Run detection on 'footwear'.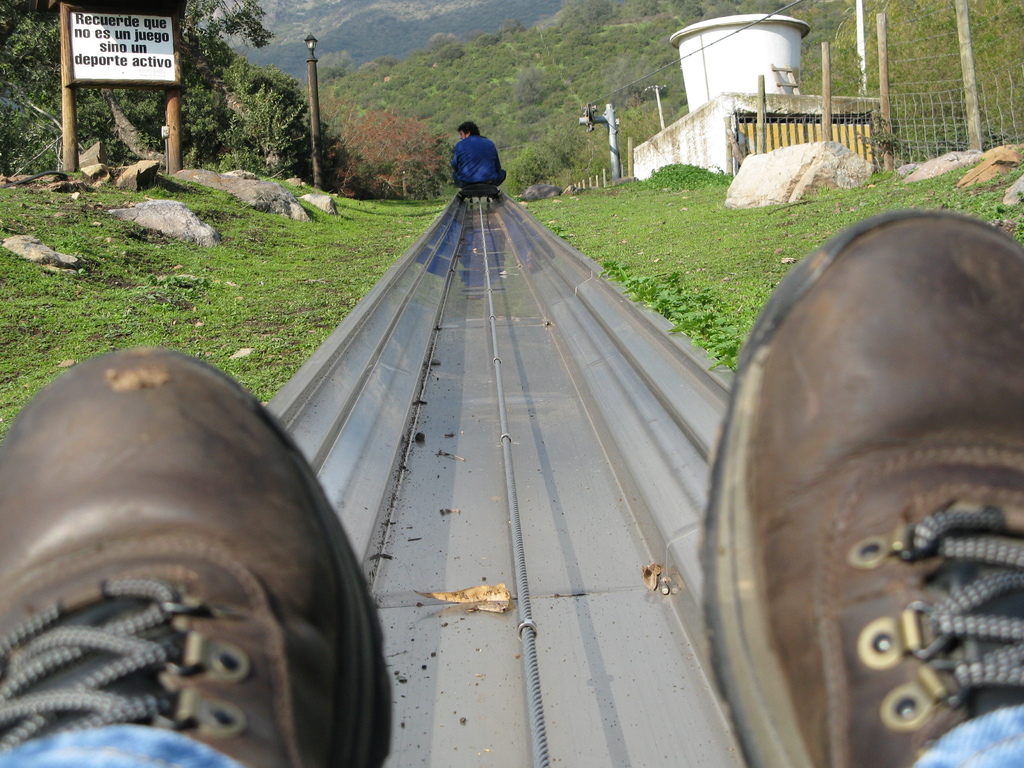
Result: detection(0, 333, 401, 767).
